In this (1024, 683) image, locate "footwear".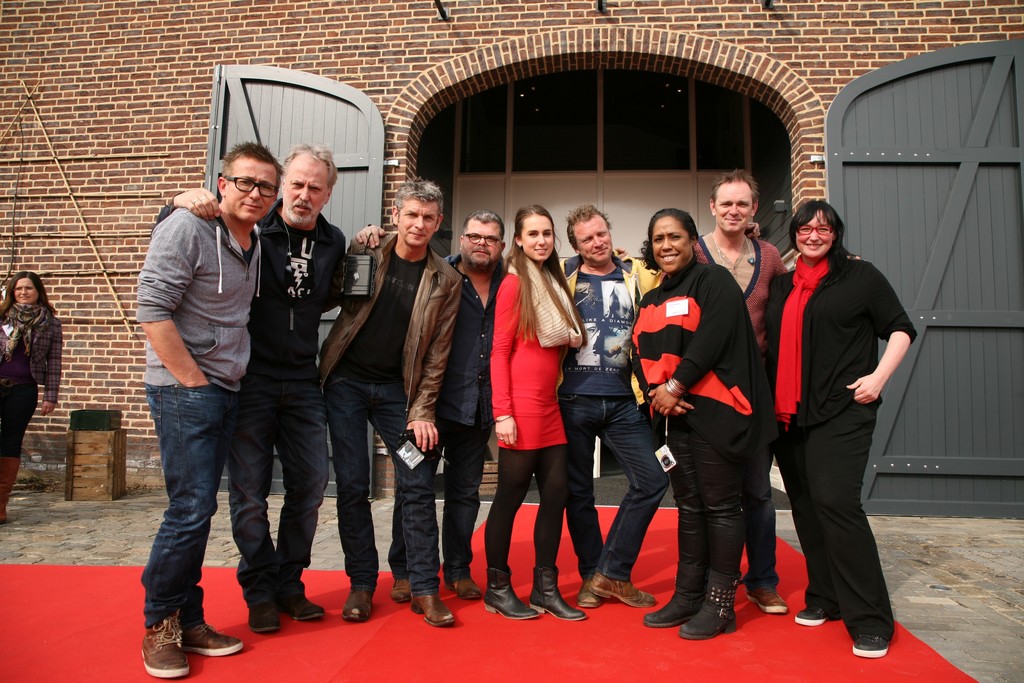
Bounding box: l=408, t=595, r=457, b=630.
